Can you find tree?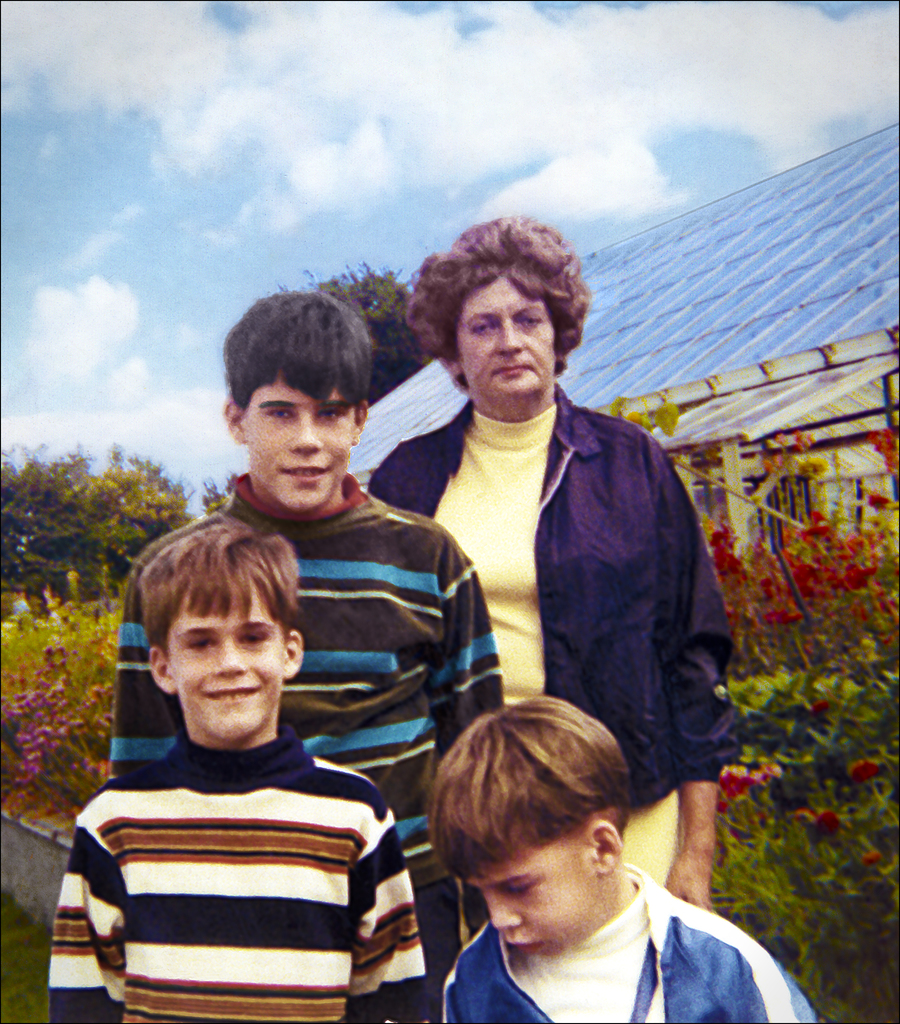
Yes, bounding box: (0, 454, 182, 608).
